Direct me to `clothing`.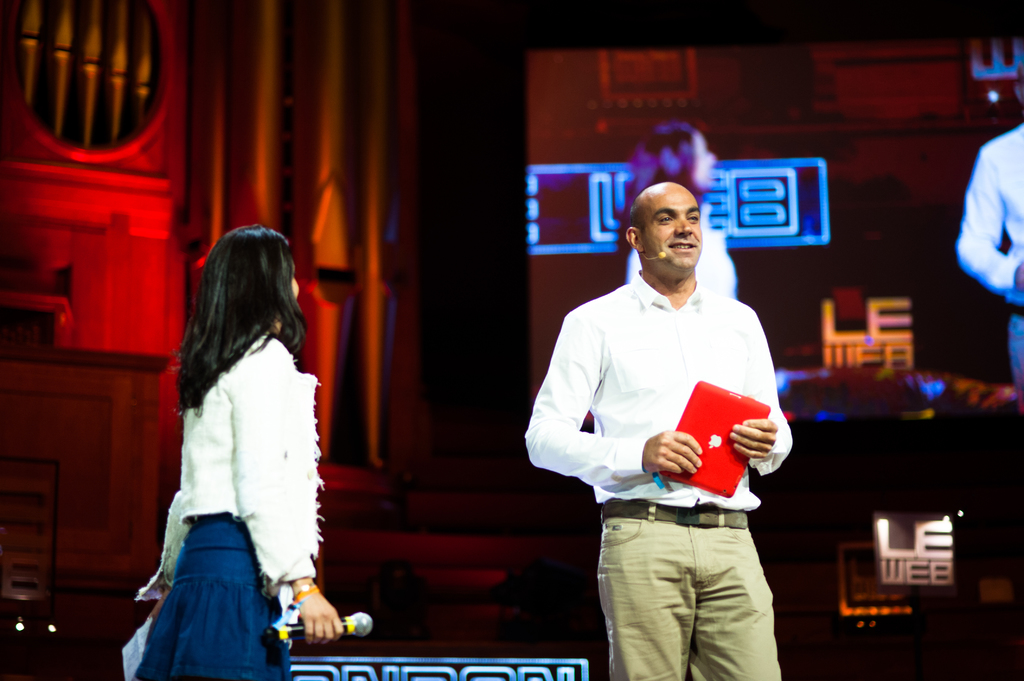
Direction: crop(947, 119, 1023, 390).
